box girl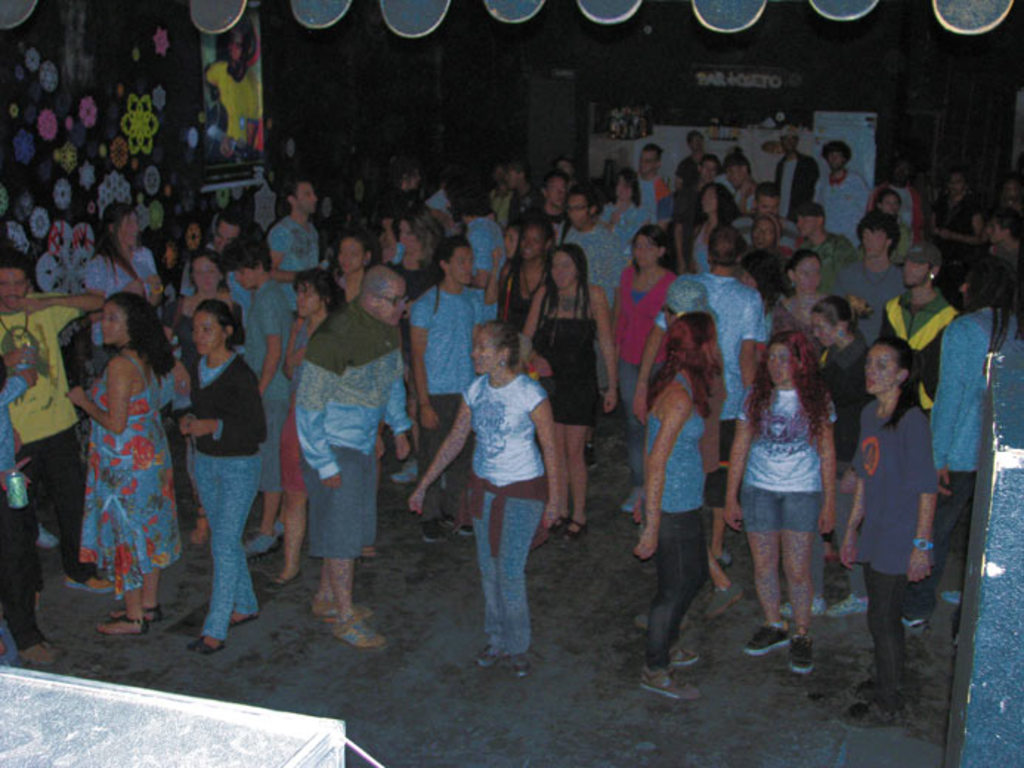
bbox=[724, 326, 838, 665]
